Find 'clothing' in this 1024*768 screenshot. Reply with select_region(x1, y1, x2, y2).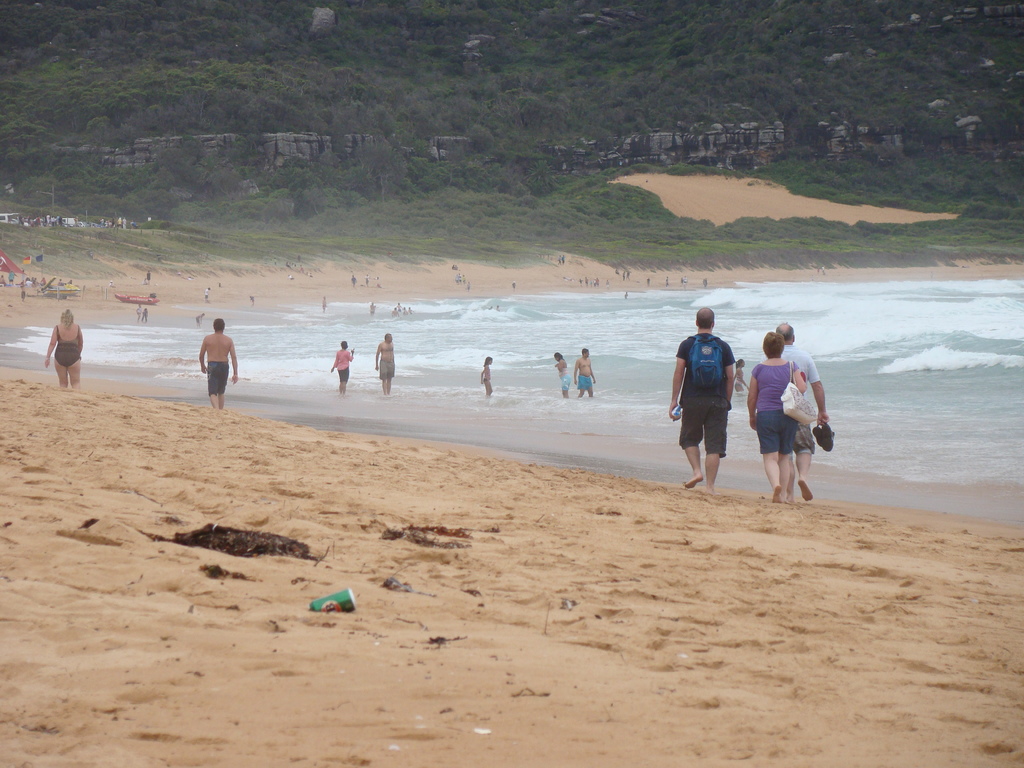
select_region(380, 358, 395, 380).
